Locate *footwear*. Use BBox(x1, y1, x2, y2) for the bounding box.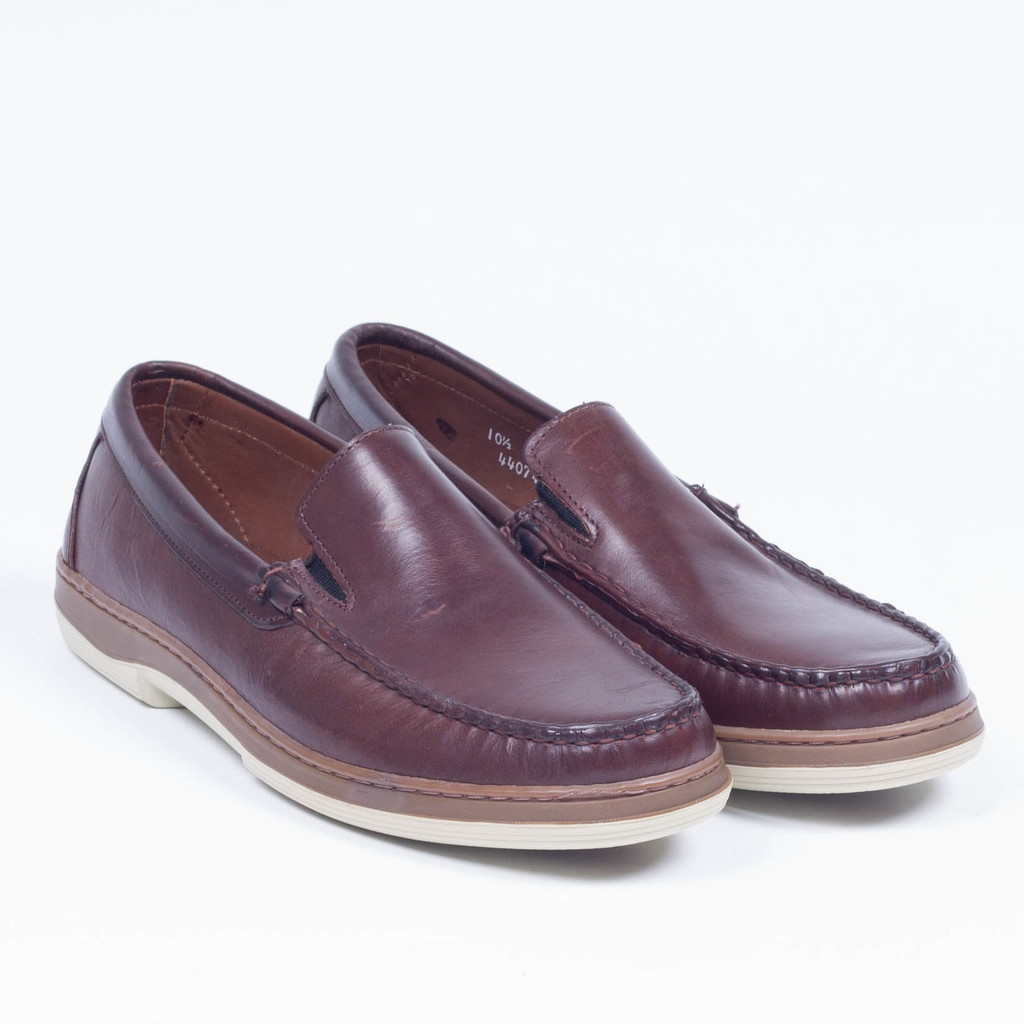
BBox(45, 357, 734, 856).
